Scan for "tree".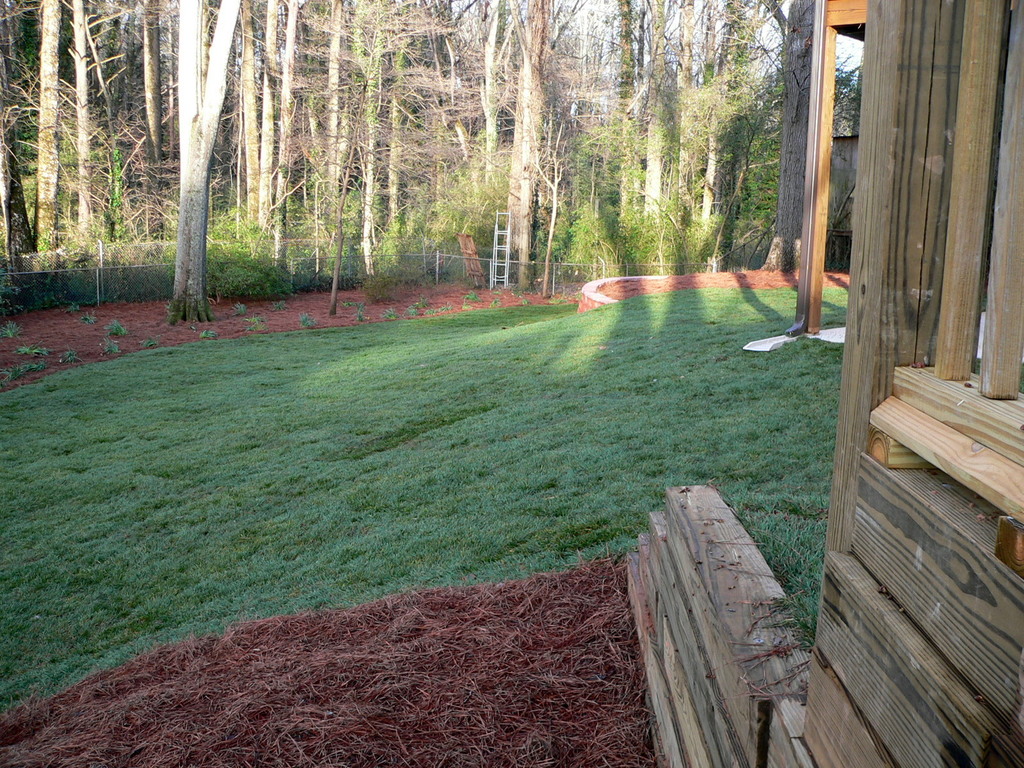
Scan result: pyautogui.locateOnScreen(274, 0, 308, 245).
